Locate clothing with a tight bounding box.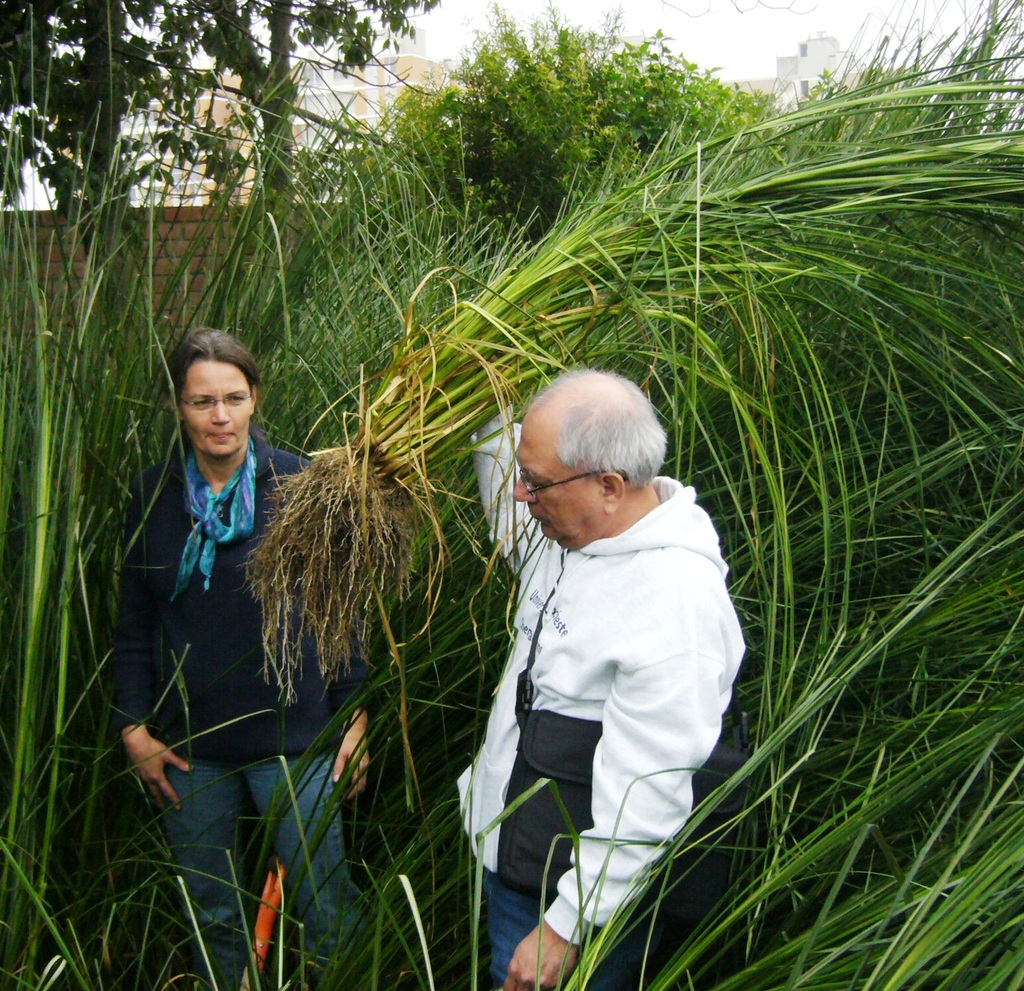
rect(105, 432, 386, 990).
